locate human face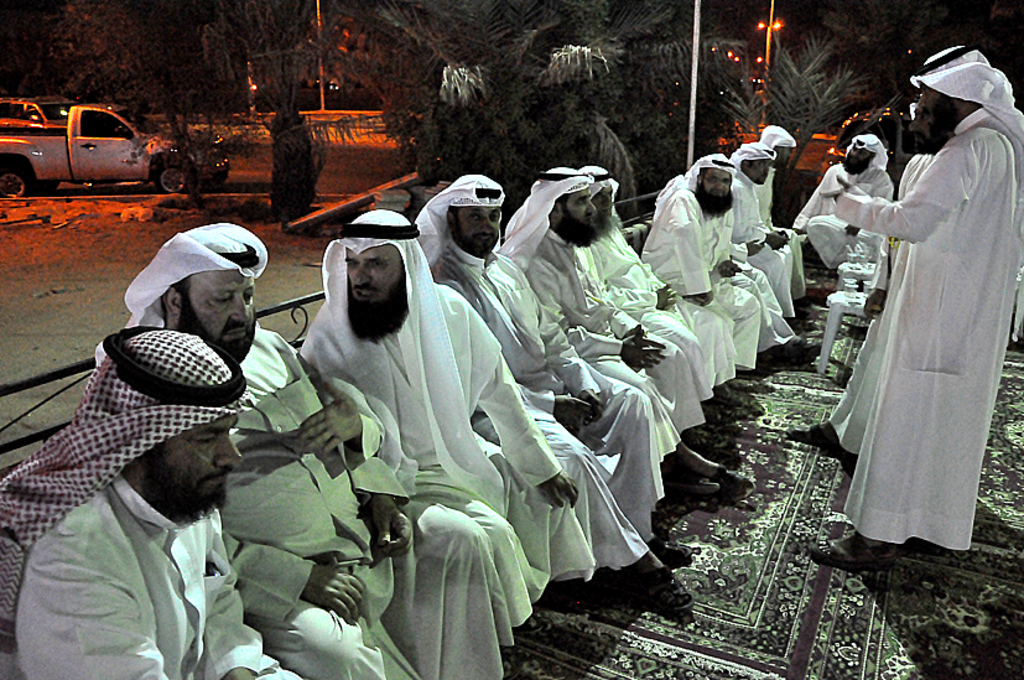
l=913, t=85, r=940, b=116
